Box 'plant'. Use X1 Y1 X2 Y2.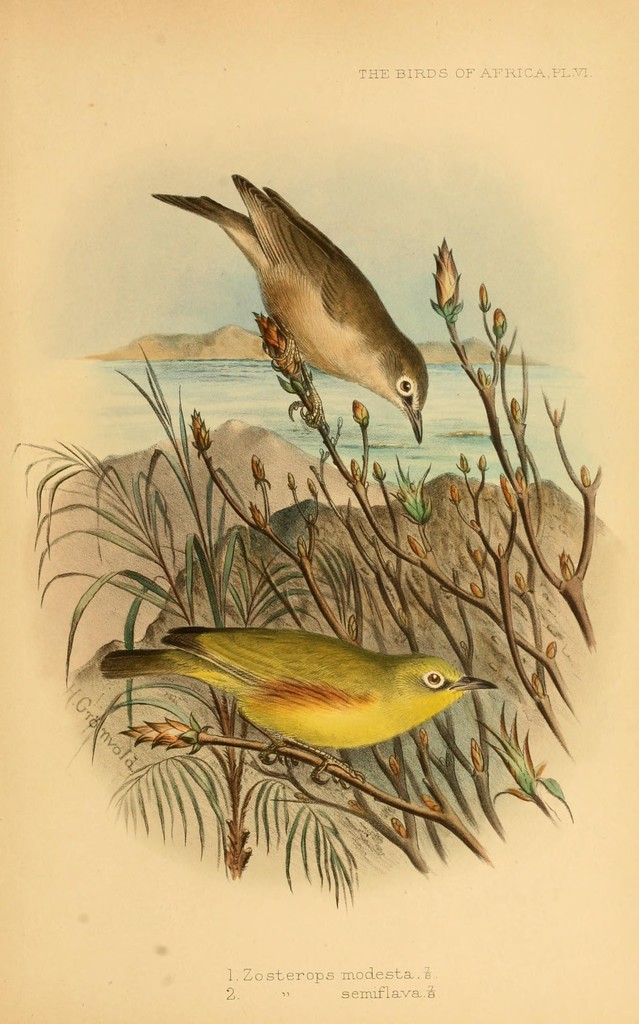
10 236 599 911.
